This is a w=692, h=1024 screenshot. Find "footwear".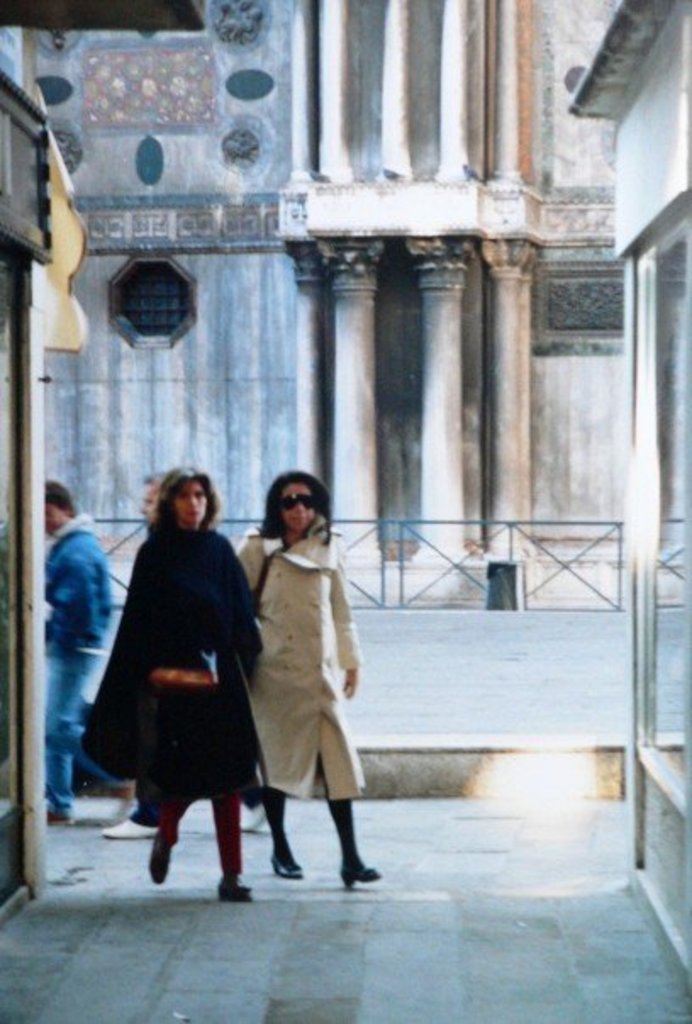
Bounding box: box(239, 804, 270, 834).
